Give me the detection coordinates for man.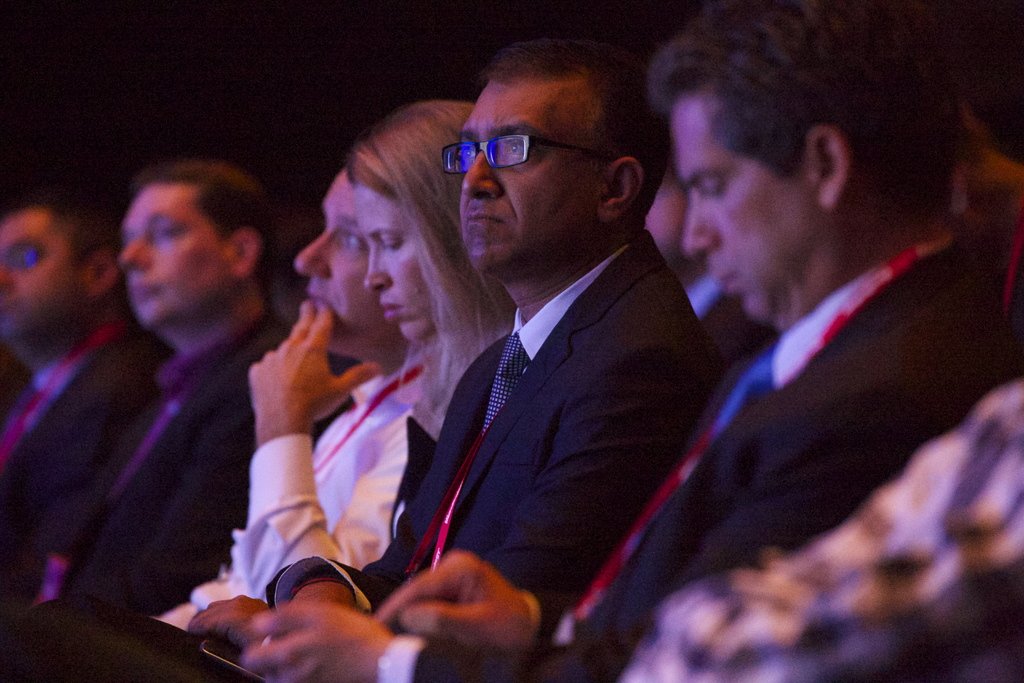
[left=0, top=159, right=298, bottom=659].
